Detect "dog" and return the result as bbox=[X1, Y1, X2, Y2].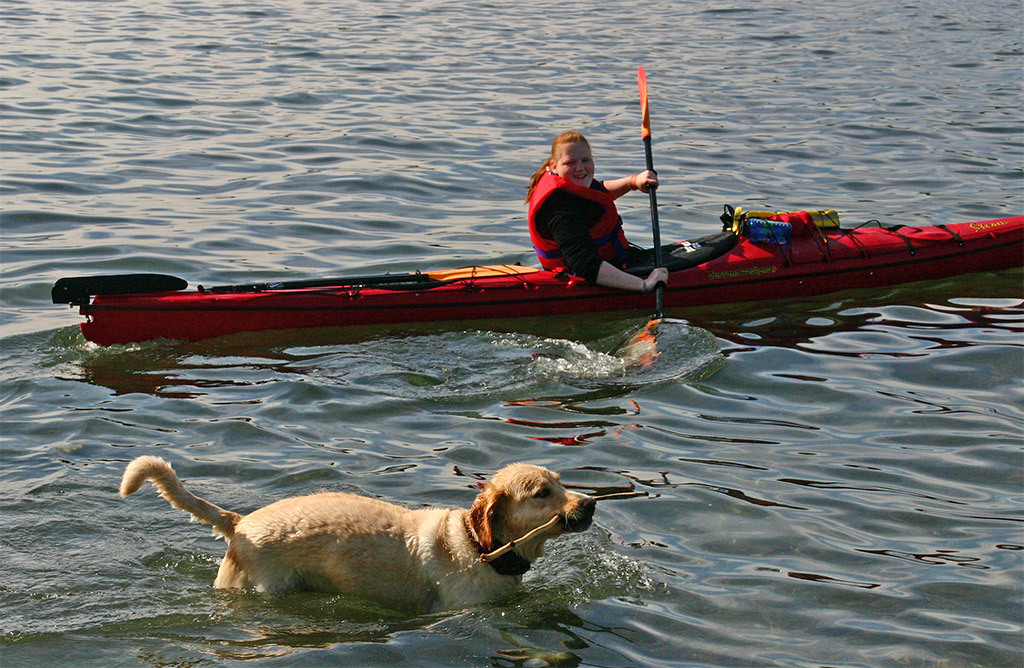
bbox=[112, 453, 594, 667].
